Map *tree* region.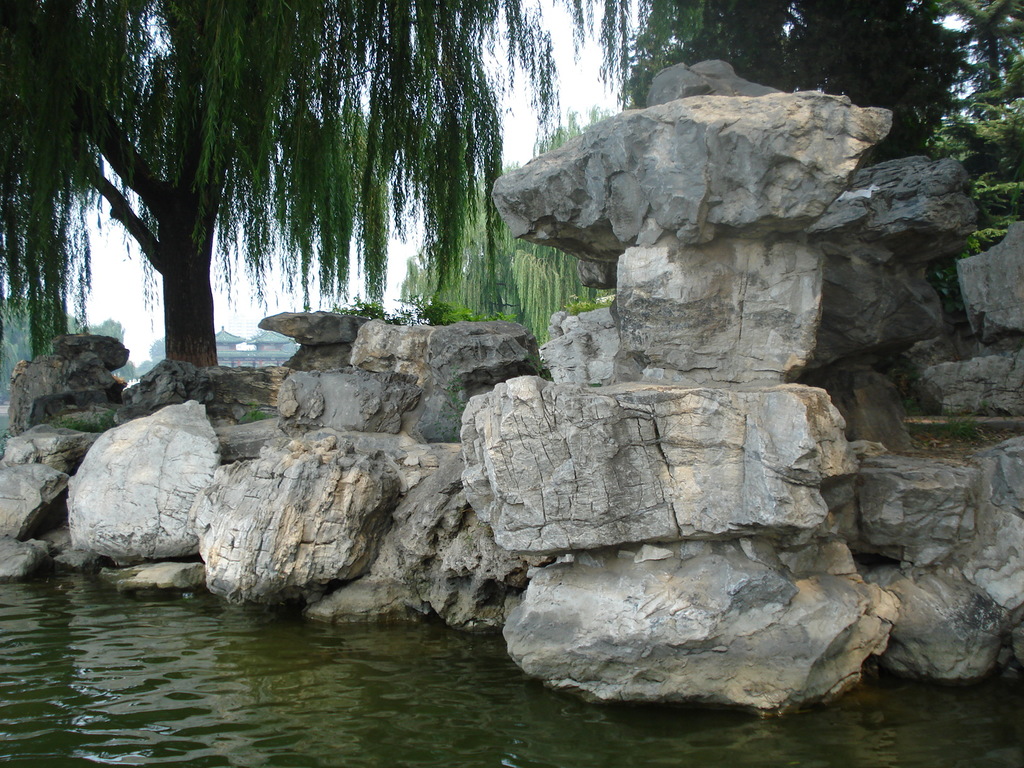
Mapped to [x1=577, y1=1, x2=1023, y2=166].
